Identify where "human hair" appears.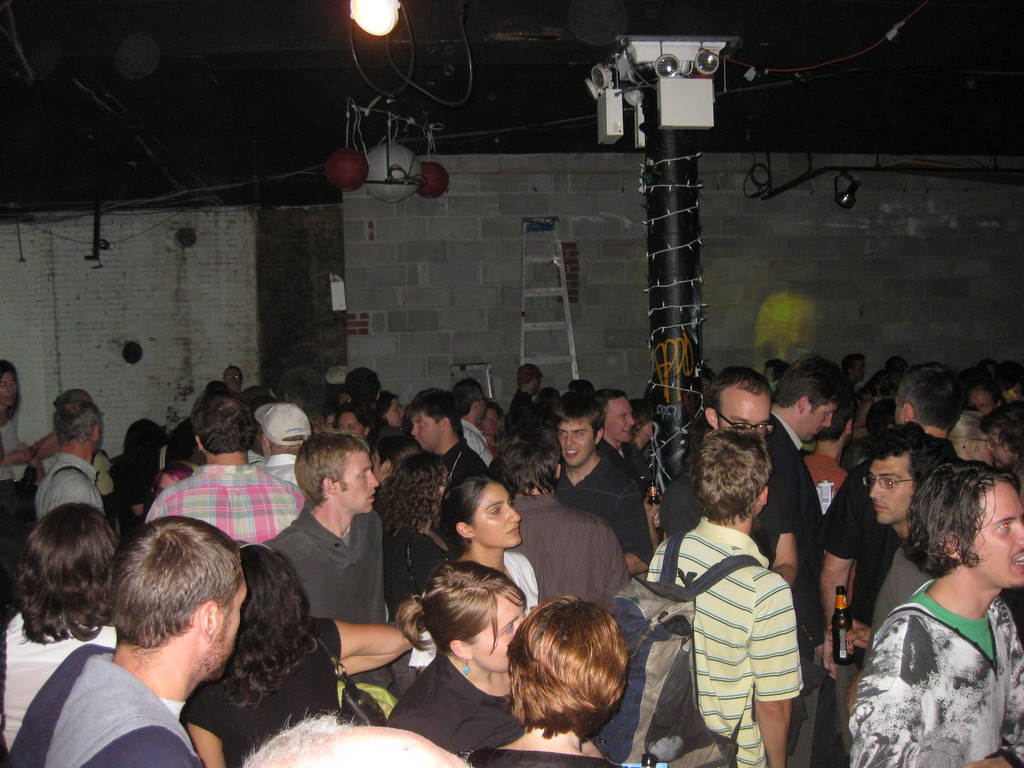
Appears at <box>335,399,385,436</box>.
